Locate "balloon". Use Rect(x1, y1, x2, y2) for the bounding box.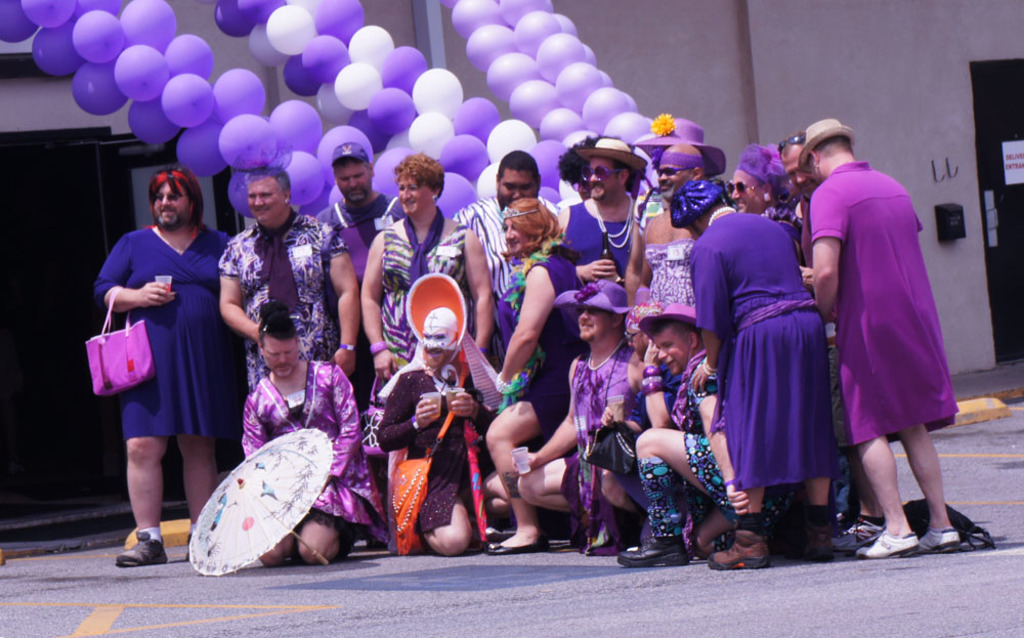
Rect(209, 67, 265, 123).
